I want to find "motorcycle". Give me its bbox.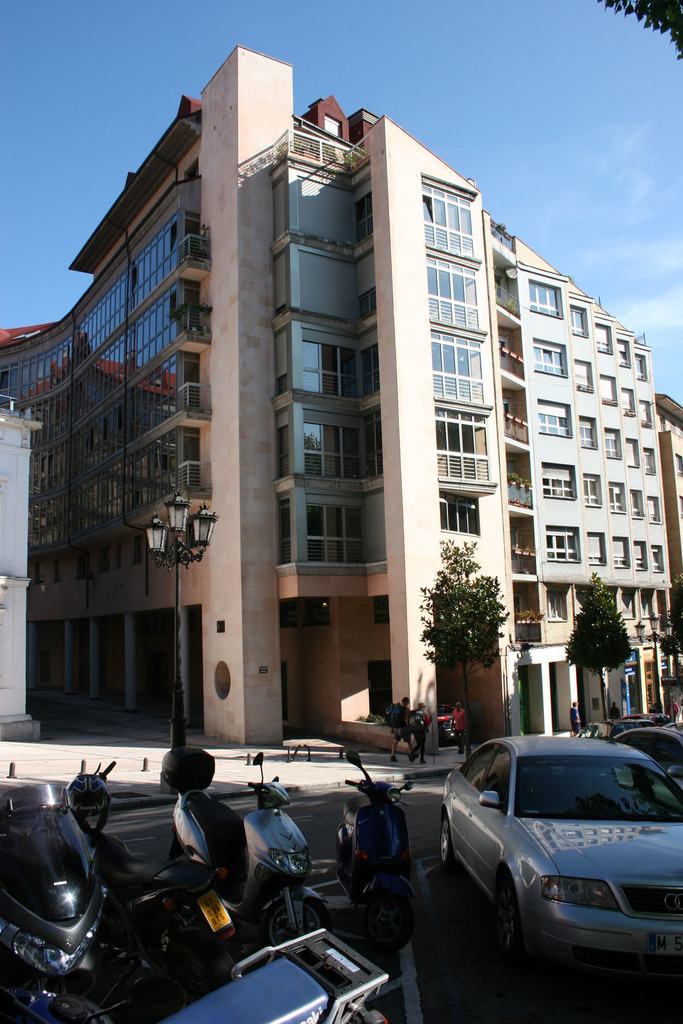
bbox=(0, 804, 104, 1023).
